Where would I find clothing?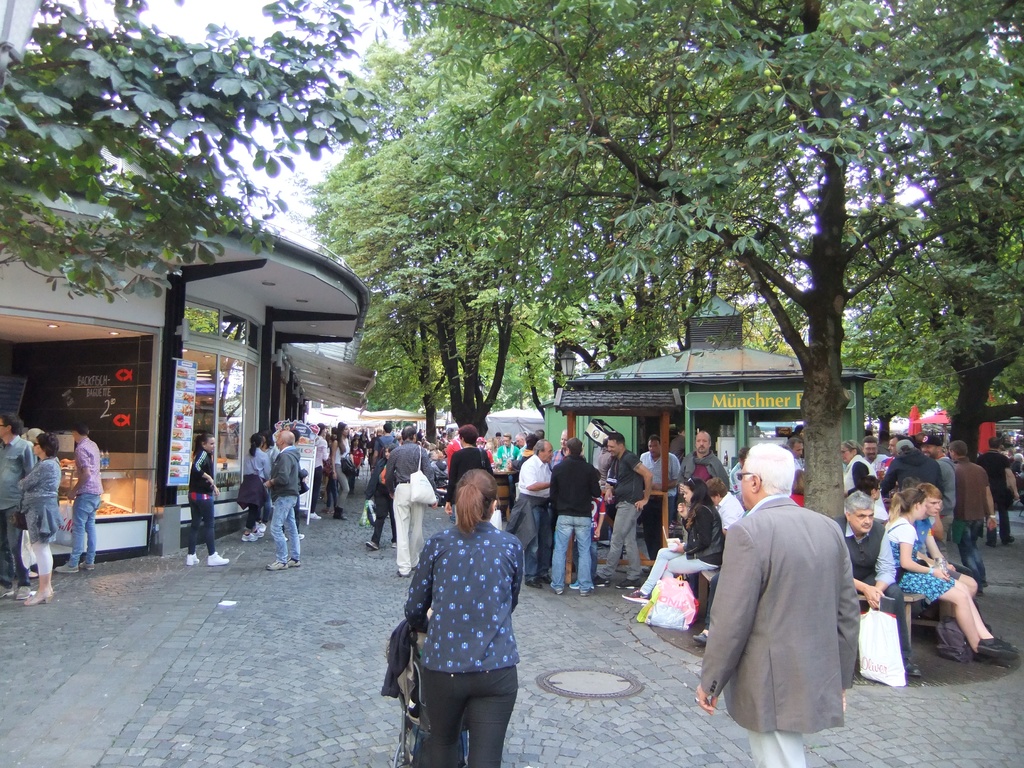
At box=[21, 528, 53, 584].
